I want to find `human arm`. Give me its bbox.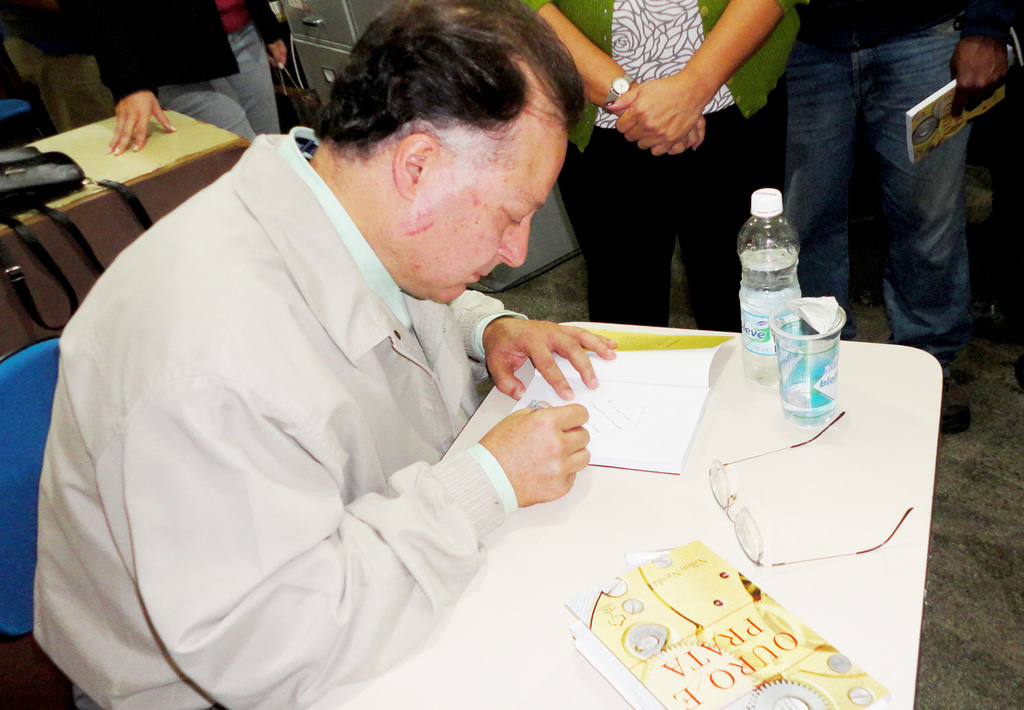
249, 0, 298, 85.
